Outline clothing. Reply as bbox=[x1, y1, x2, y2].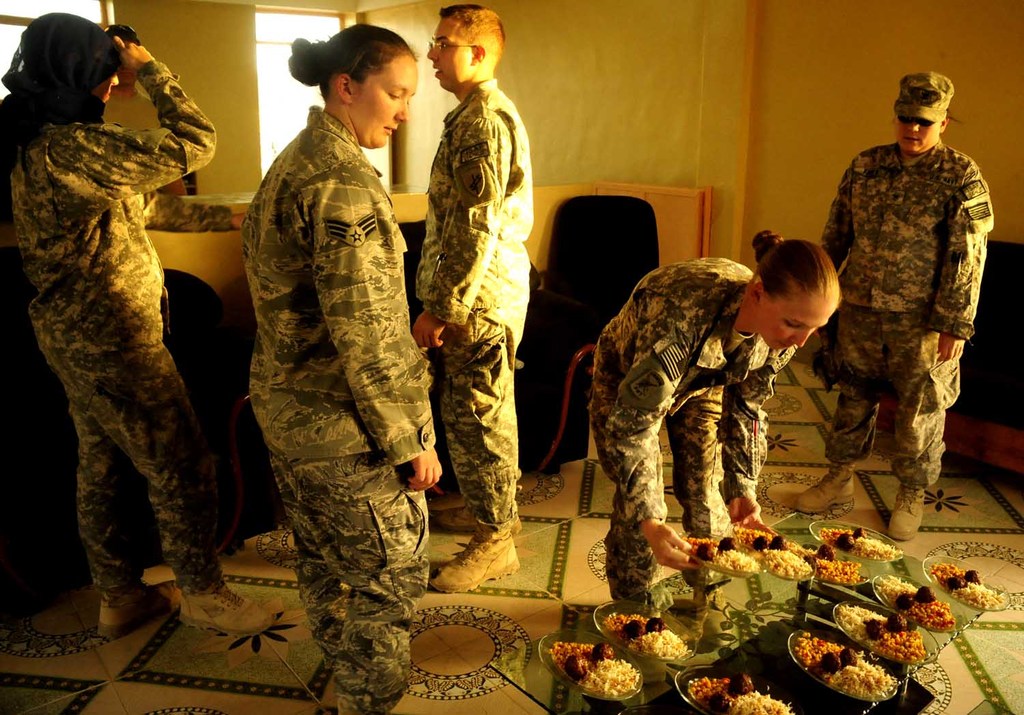
bbox=[414, 72, 537, 547].
